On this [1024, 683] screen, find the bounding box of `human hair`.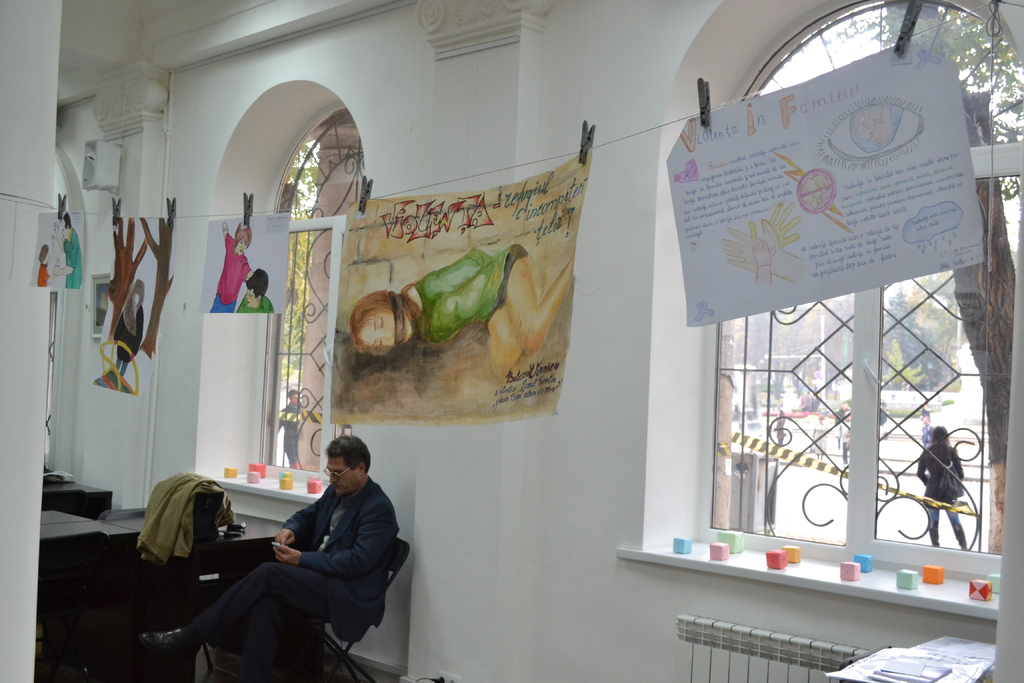
Bounding box: locate(324, 436, 368, 474).
